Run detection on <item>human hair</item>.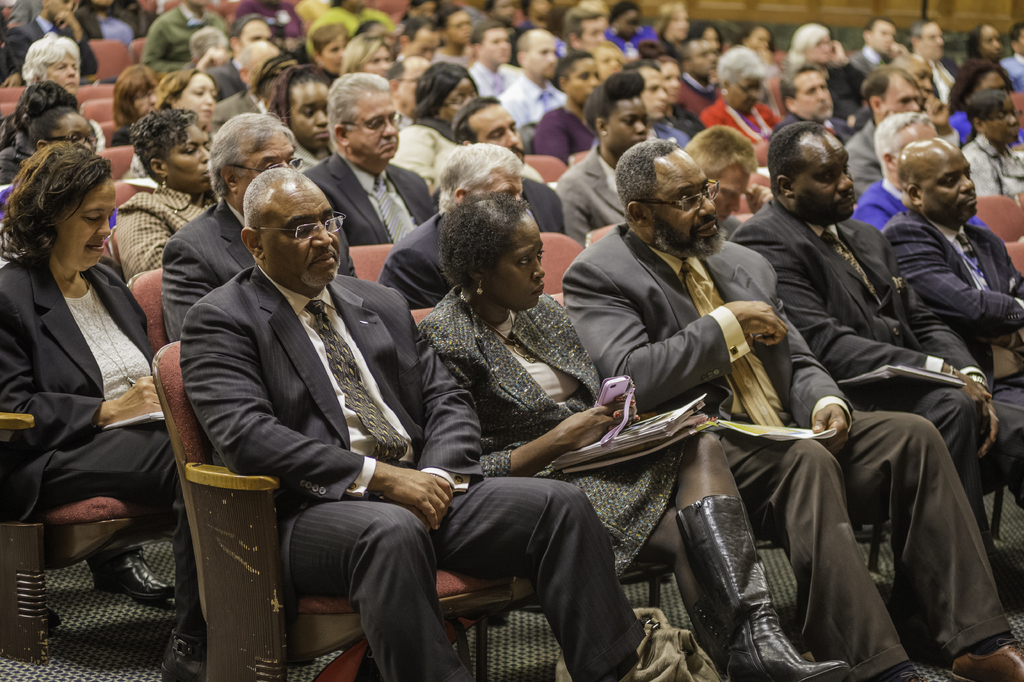
Result: l=716, t=43, r=769, b=93.
